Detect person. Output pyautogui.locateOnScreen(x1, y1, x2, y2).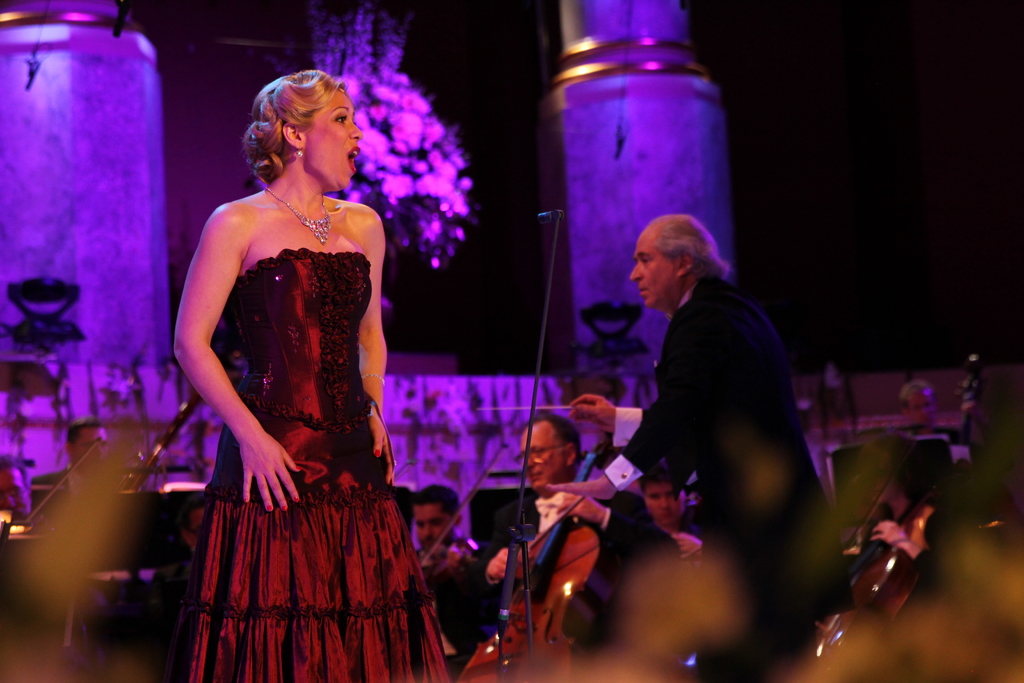
pyautogui.locateOnScreen(873, 441, 959, 599).
